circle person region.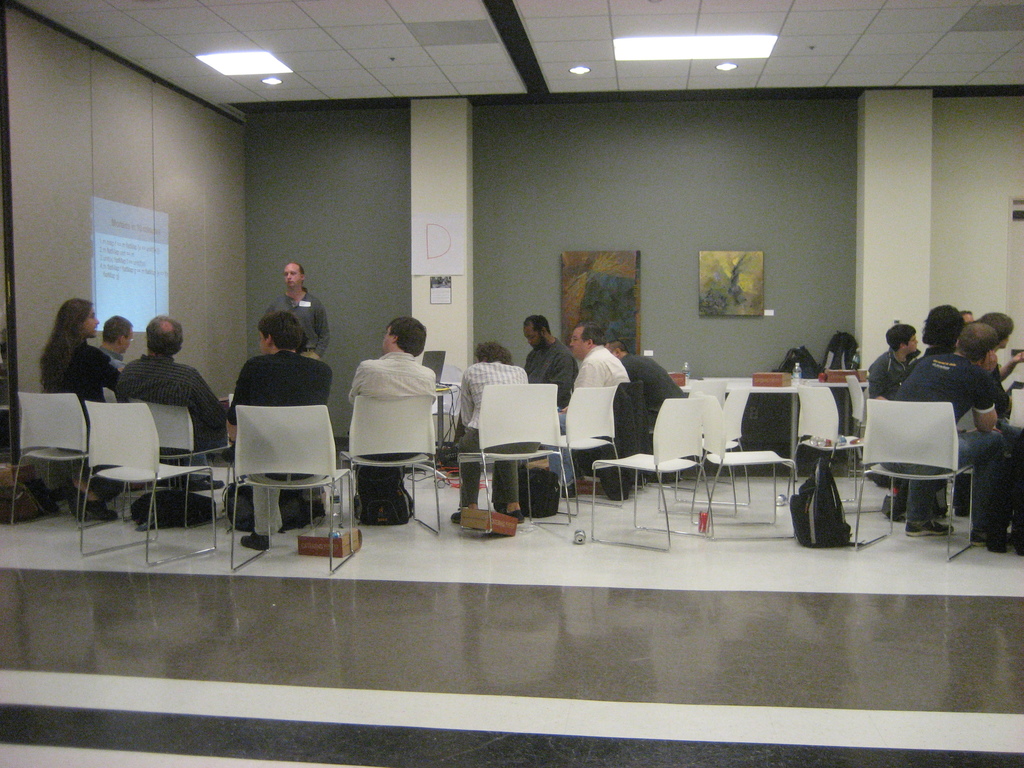
Region: l=576, t=330, r=632, b=397.
